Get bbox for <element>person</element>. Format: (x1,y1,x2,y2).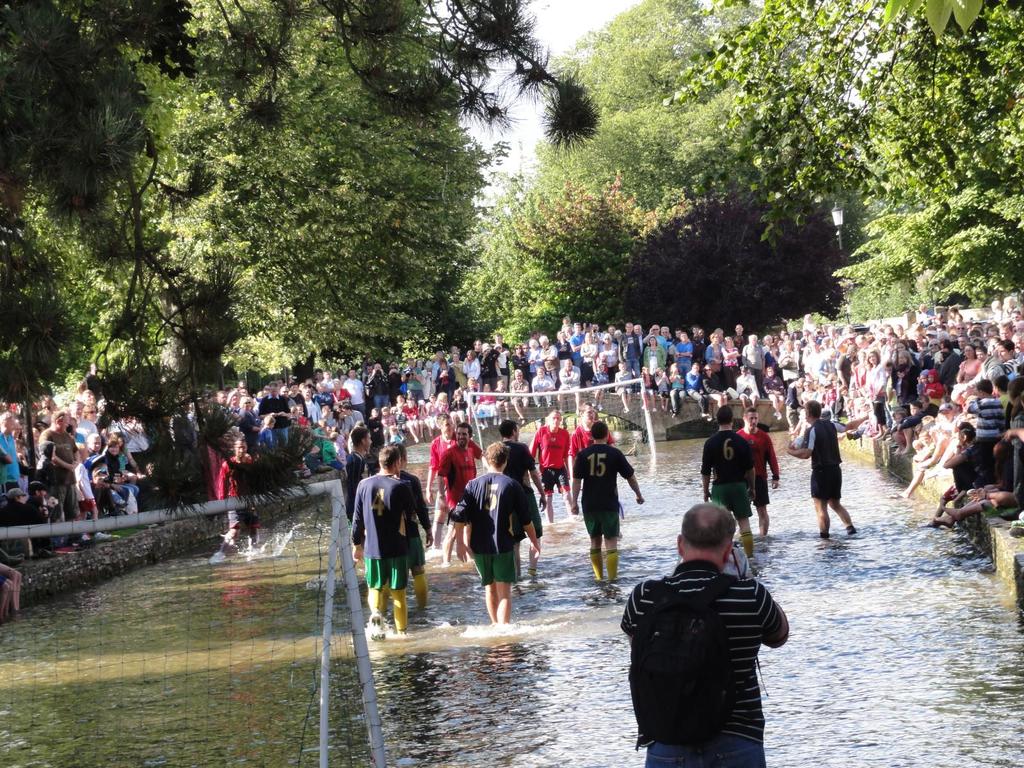
(570,422,642,581).
